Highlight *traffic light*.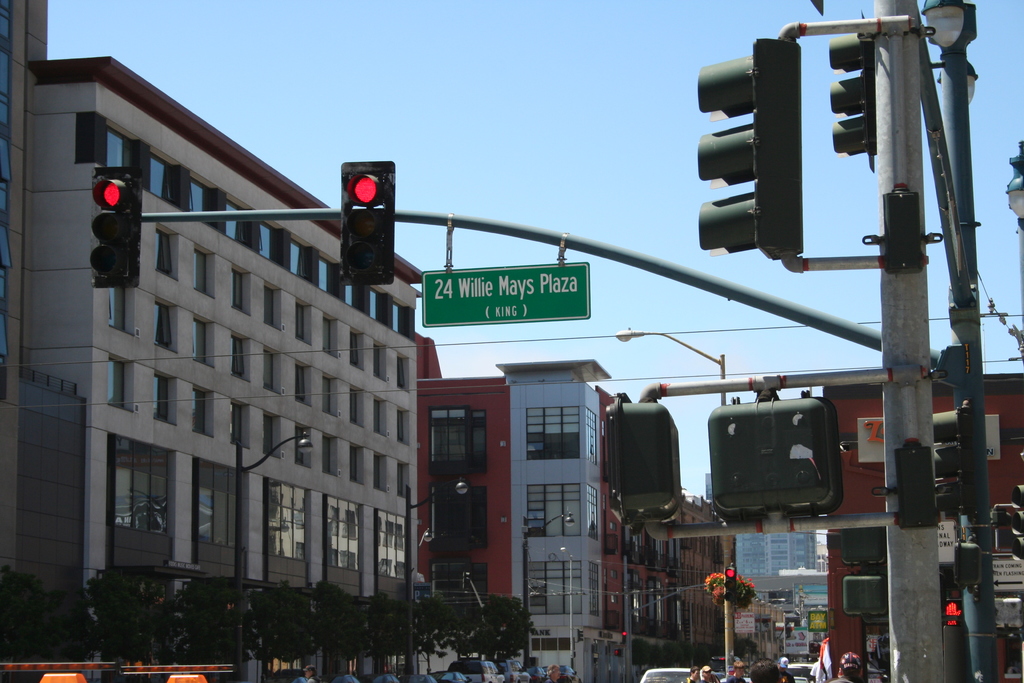
Highlighted region: (606, 391, 682, 527).
